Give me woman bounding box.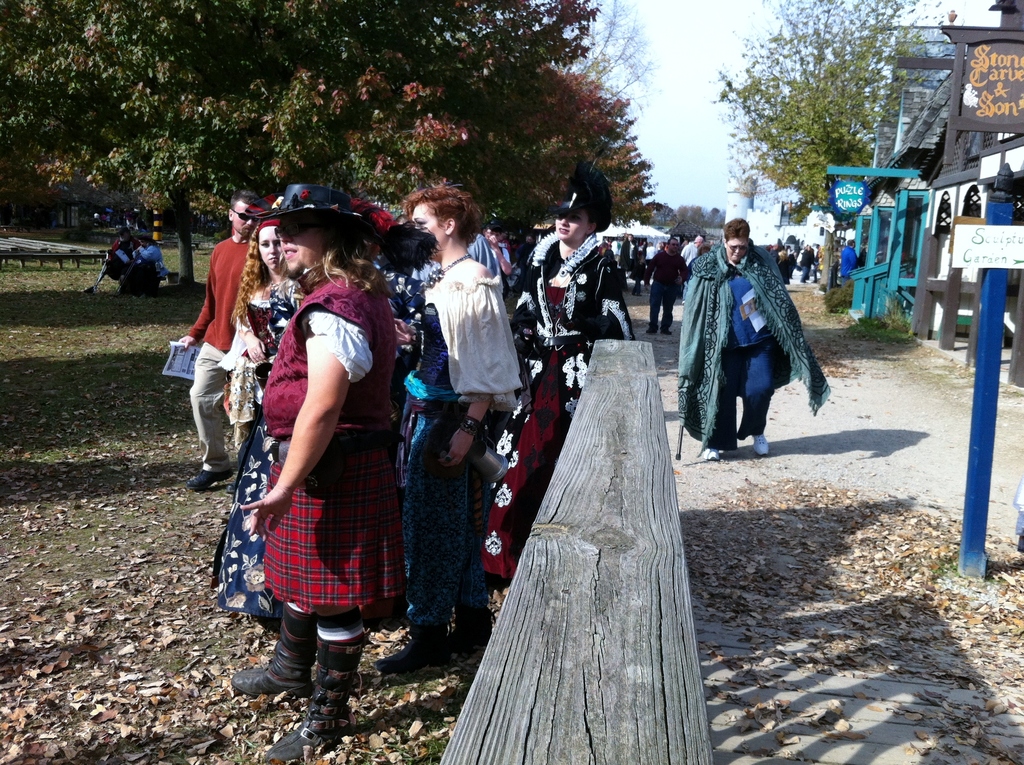
region(218, 220, 303, 524).
